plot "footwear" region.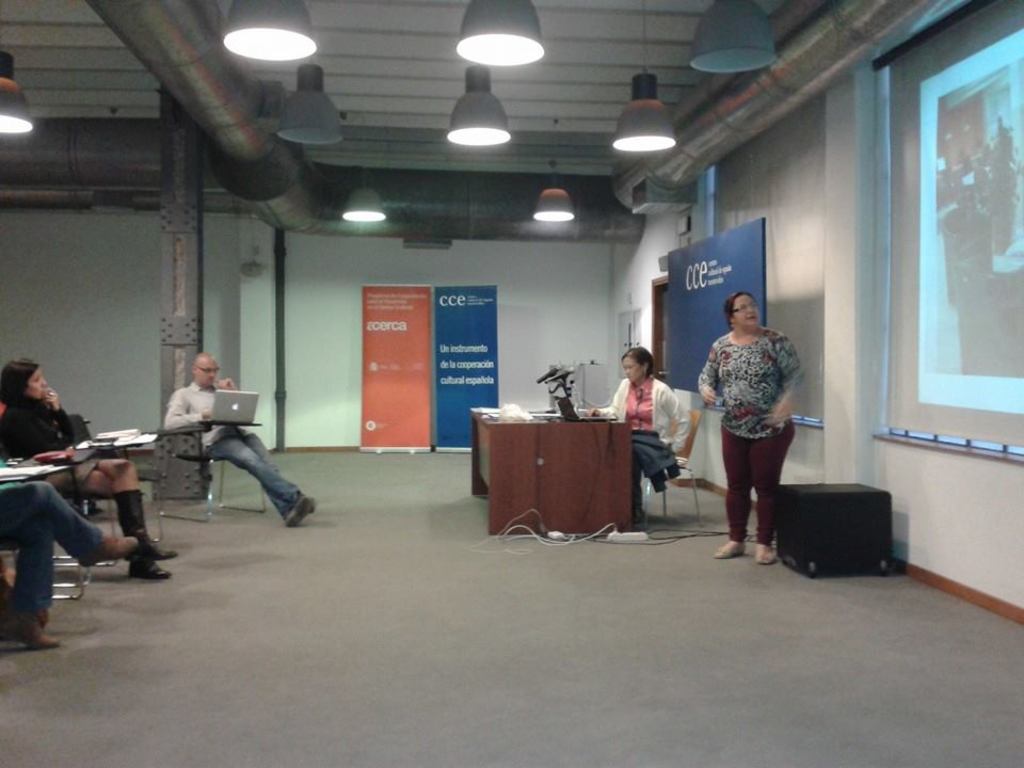
Plotted at x1=0 y1=608 x2=60 y2=653.
